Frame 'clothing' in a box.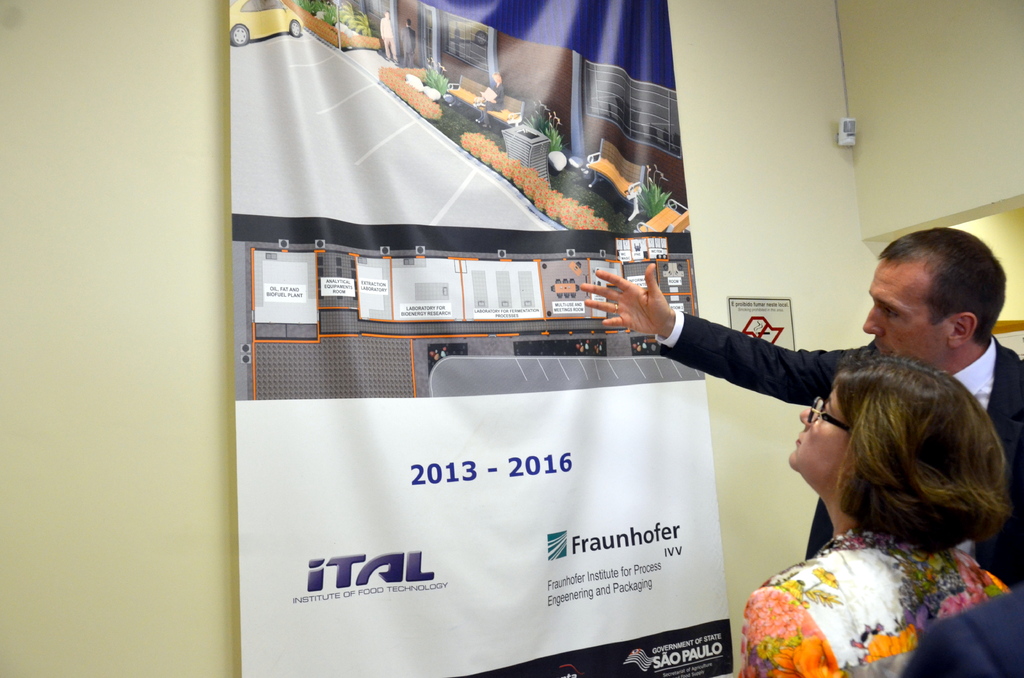
<region>659, 313, 1023, 572</region>.
